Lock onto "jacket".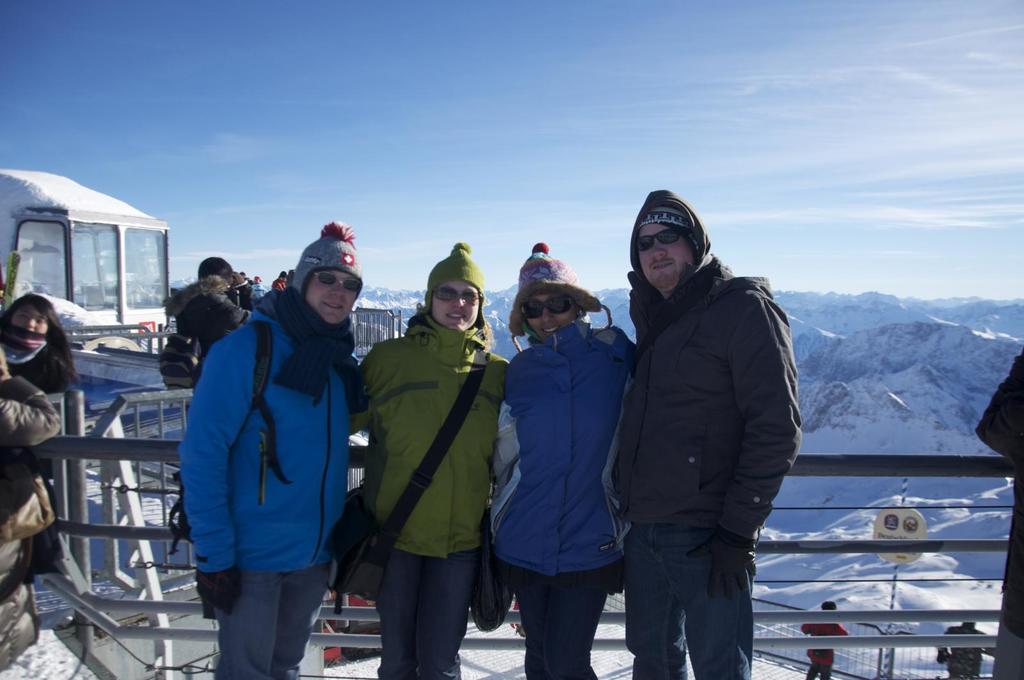
Locked: {"left": 171, "top": 214, "right": 360, "bottom": 627}.
